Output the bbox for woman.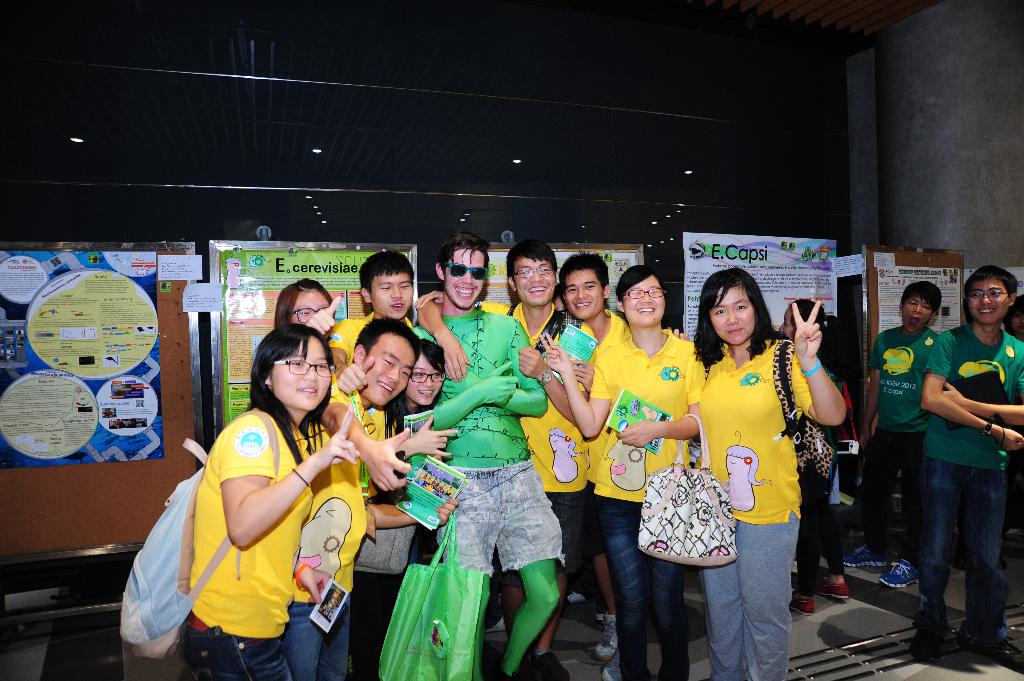
<bbox>272, 275, 340, 340</bbox>.
